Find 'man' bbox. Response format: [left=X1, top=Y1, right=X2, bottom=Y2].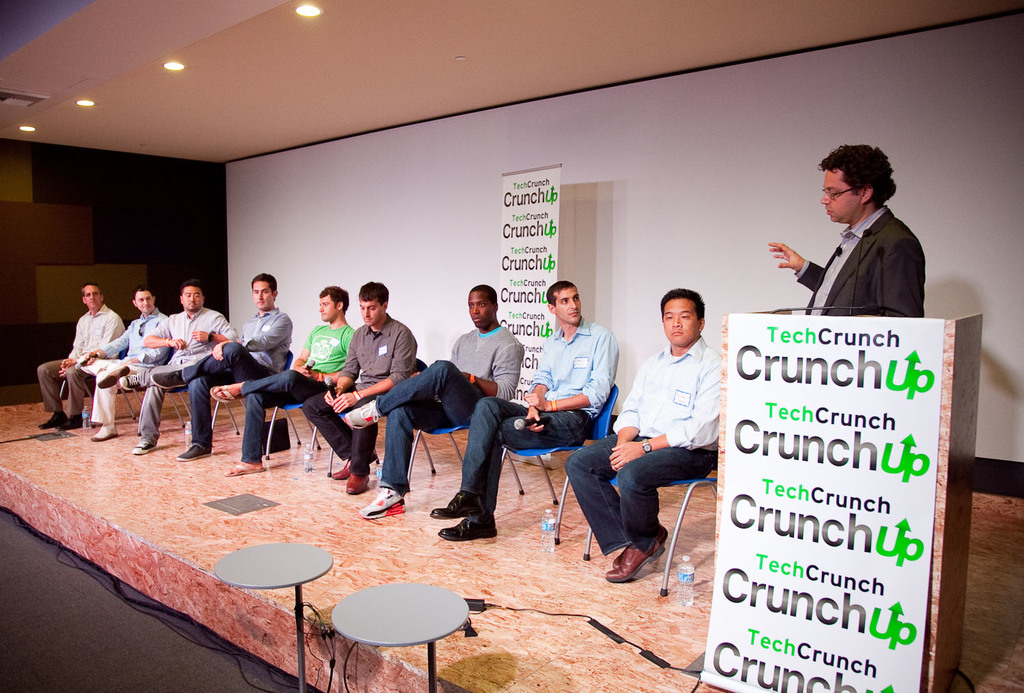
[left=29, top=283, right=125, bottom=428].
